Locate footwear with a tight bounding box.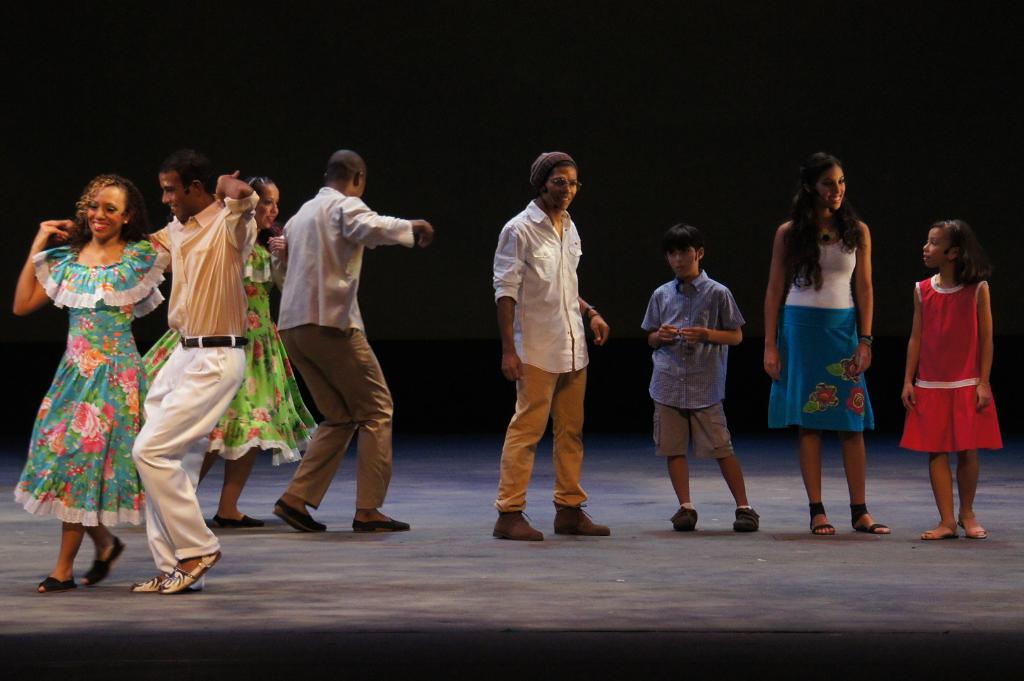
box(350, 514, 412, 534).
